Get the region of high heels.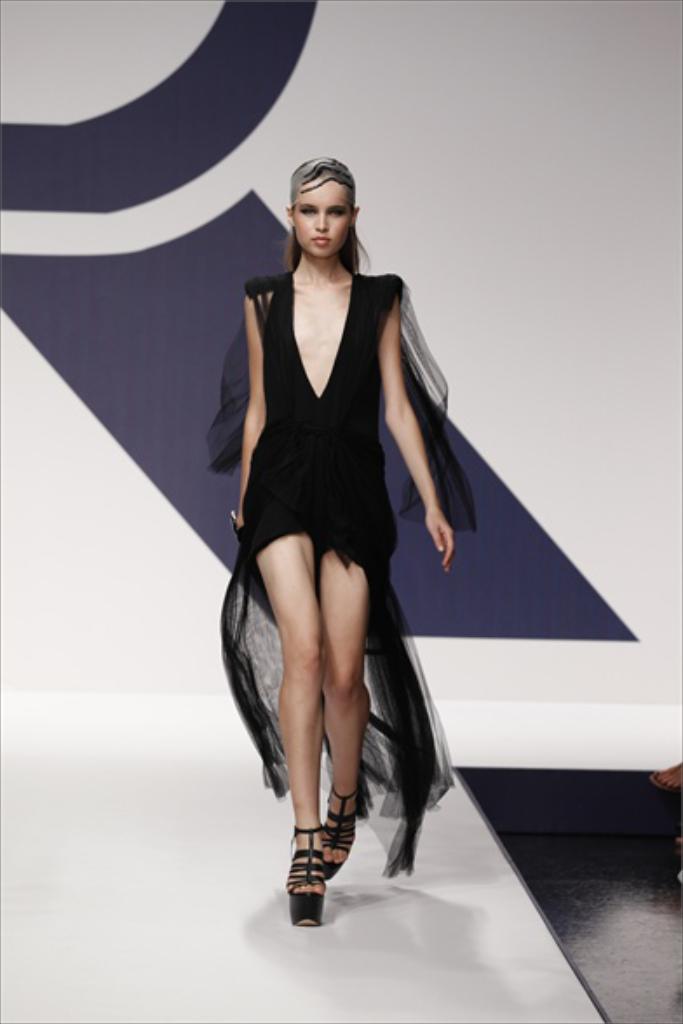
(282,825,331,926).
